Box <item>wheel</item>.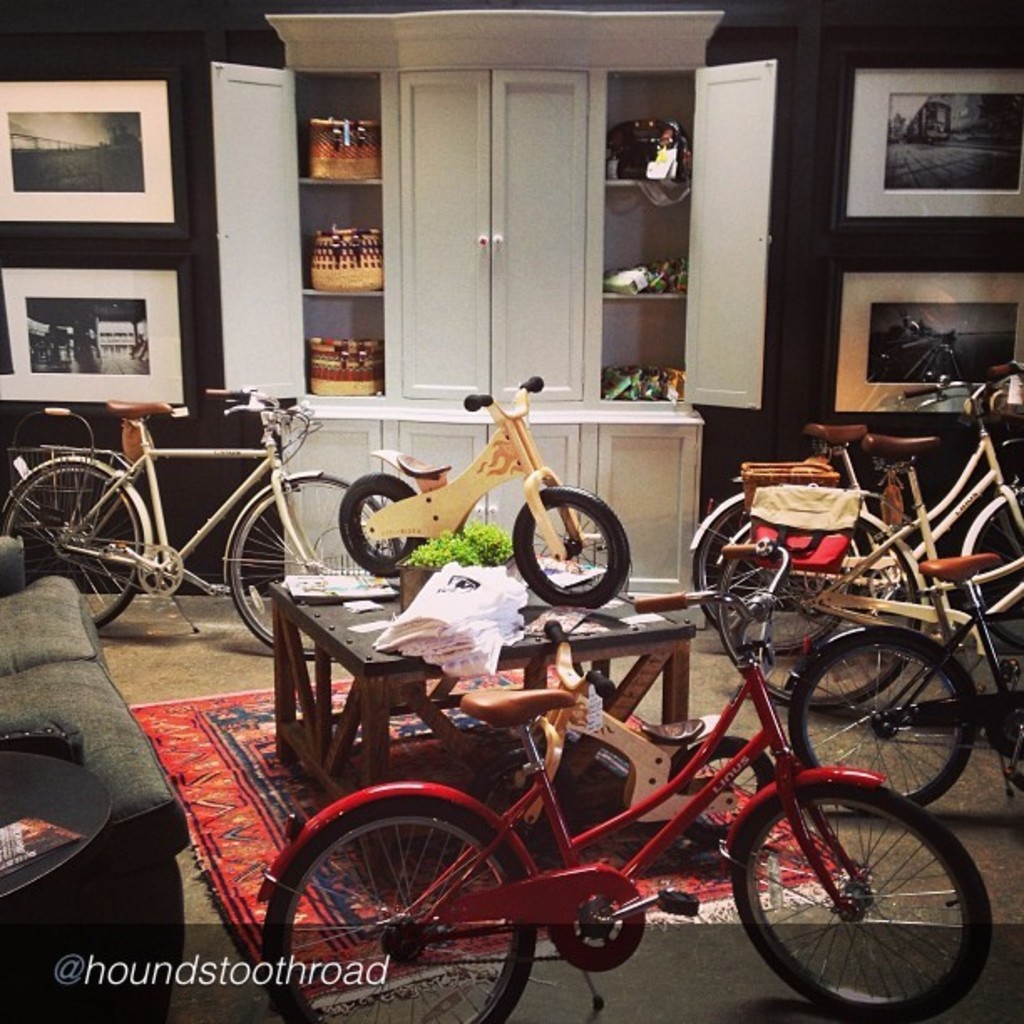
BBox(2, 463, 147, 627).
